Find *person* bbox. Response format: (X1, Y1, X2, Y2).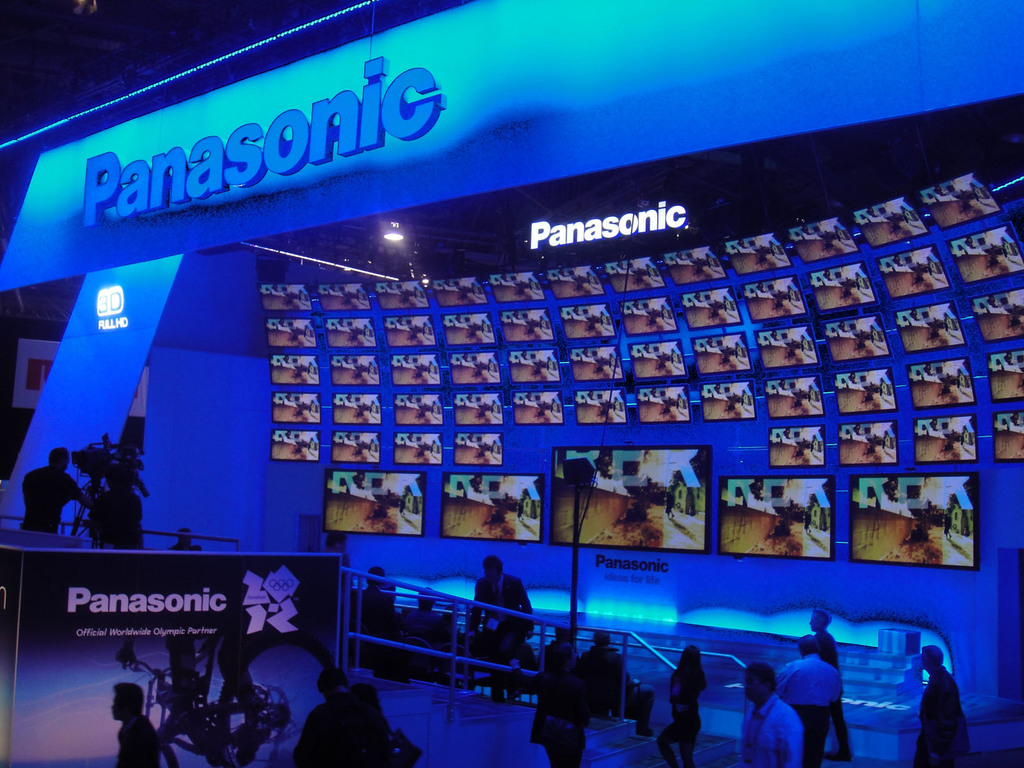
(342, 564, 410, 678).
